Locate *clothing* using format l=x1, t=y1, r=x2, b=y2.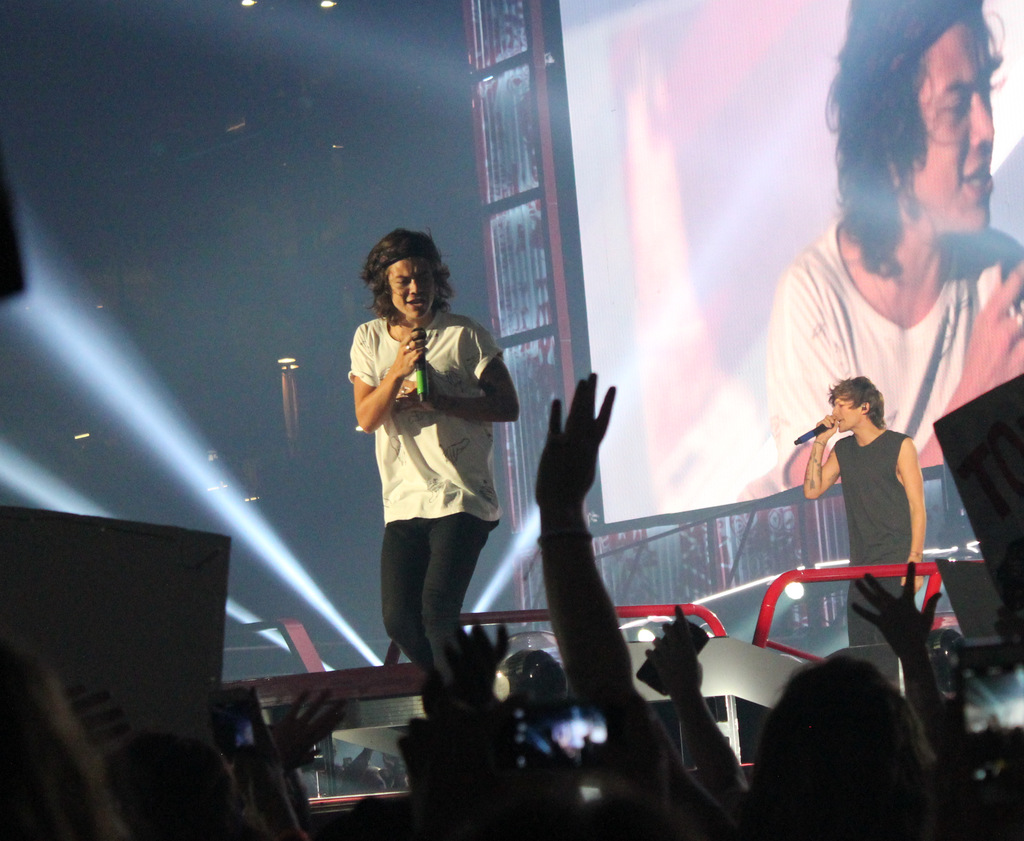
l=358, t=297, r=509, b=644.
